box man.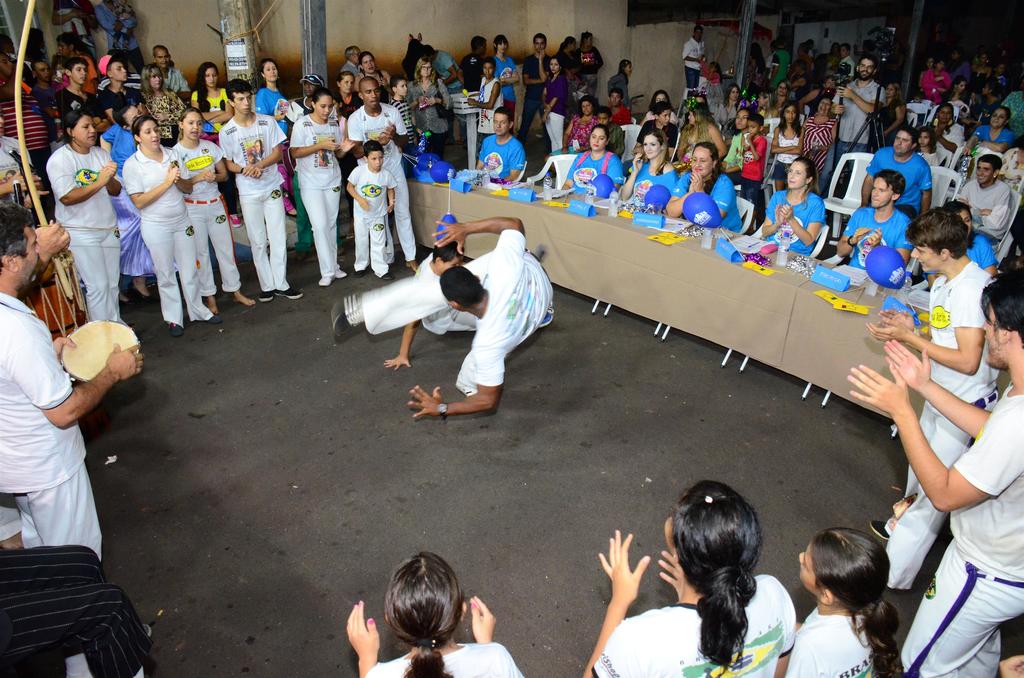
<bbox>835, 168, 917, 284</bbox>.
